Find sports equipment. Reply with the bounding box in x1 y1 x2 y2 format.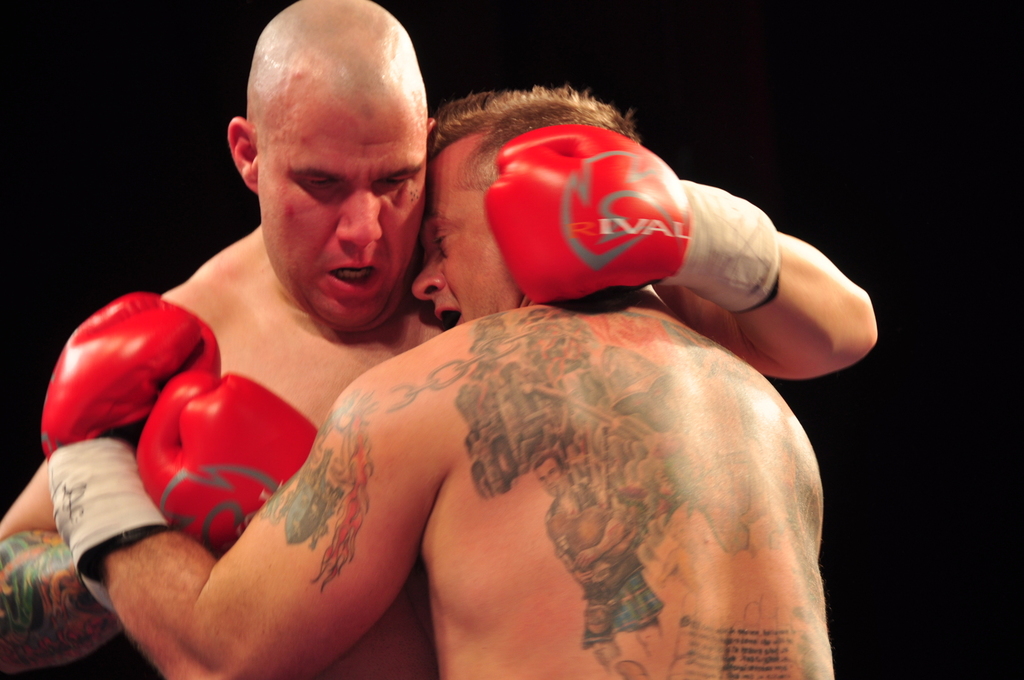
139 369 320 559.
